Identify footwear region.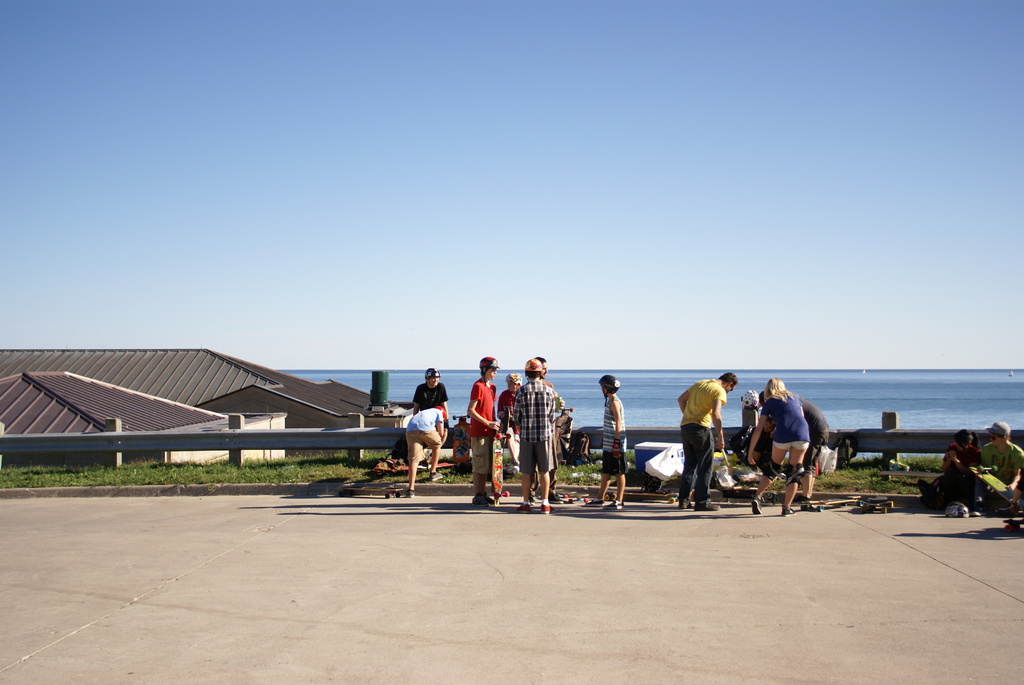
Region: 471:496:487:509.
